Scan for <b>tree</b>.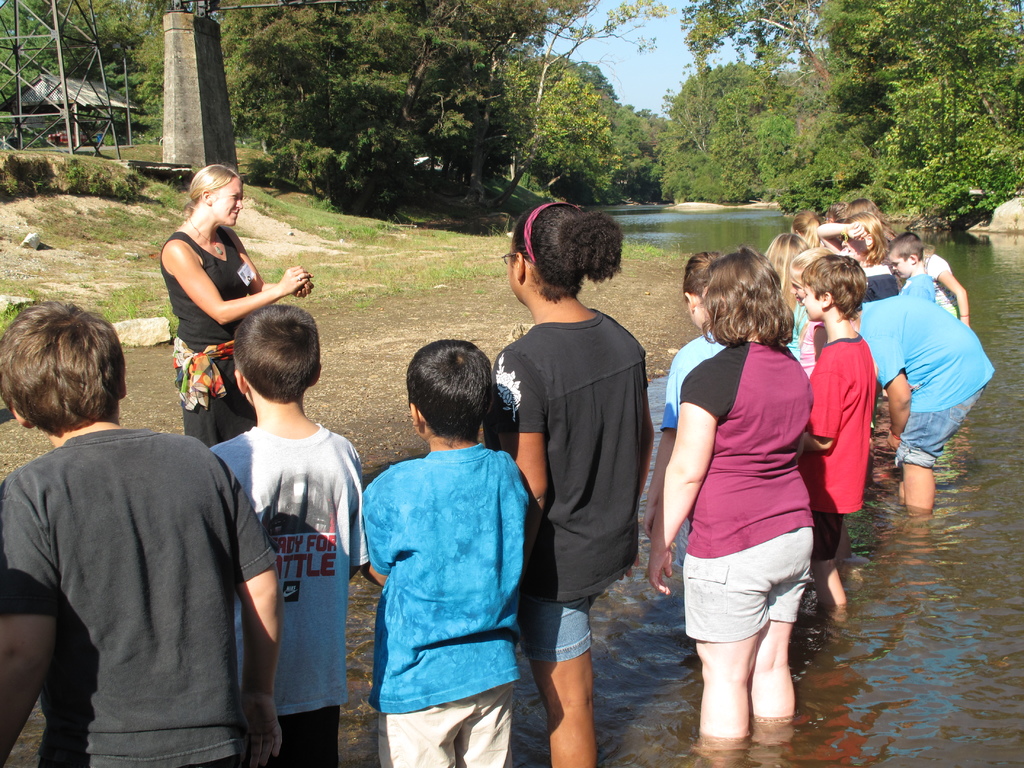
Scan result: [687,0,1023,257].
